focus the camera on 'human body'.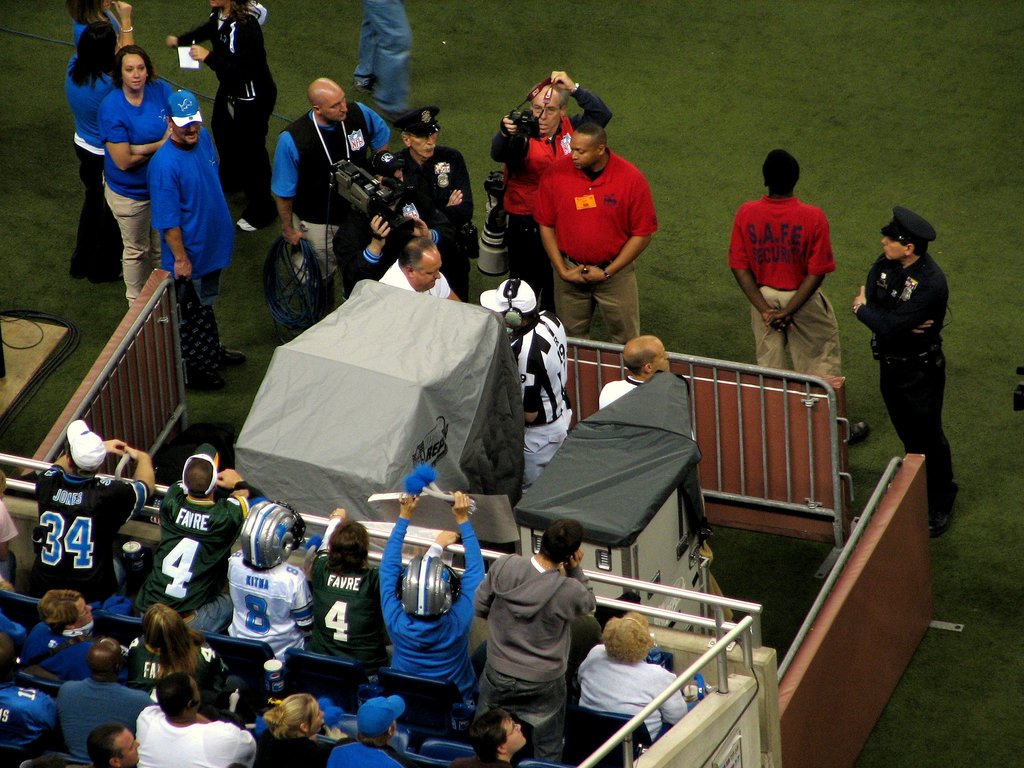
Focus region: [x1=54, y1=675, x2=149, y2=767].
